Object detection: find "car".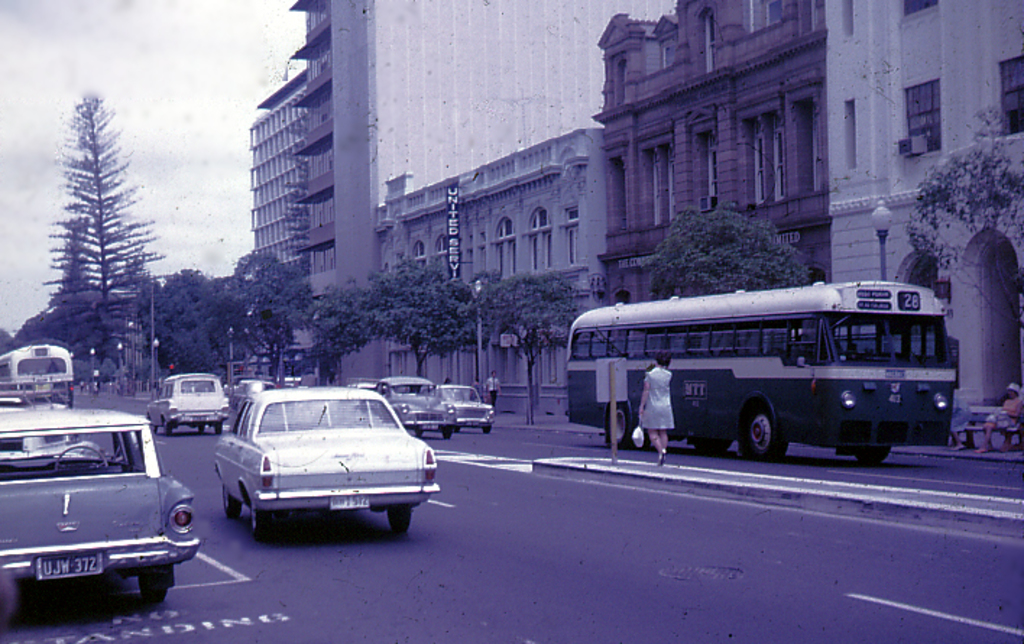
crop(373, 375, 461, 443).
